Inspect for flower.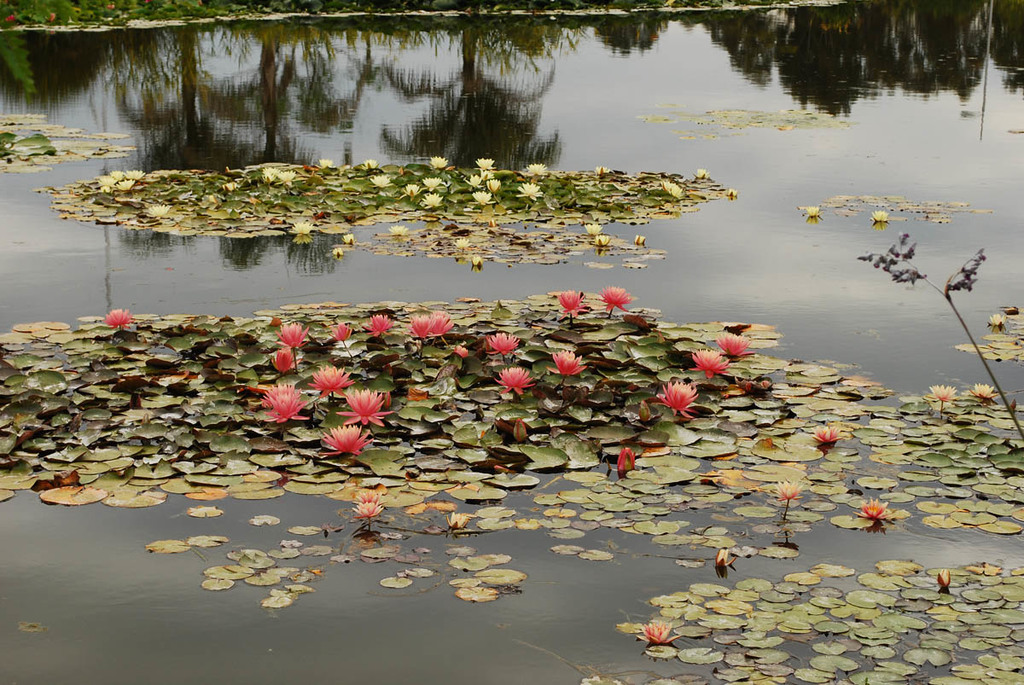
Inspection: detection(401, 184, 413, 197).
